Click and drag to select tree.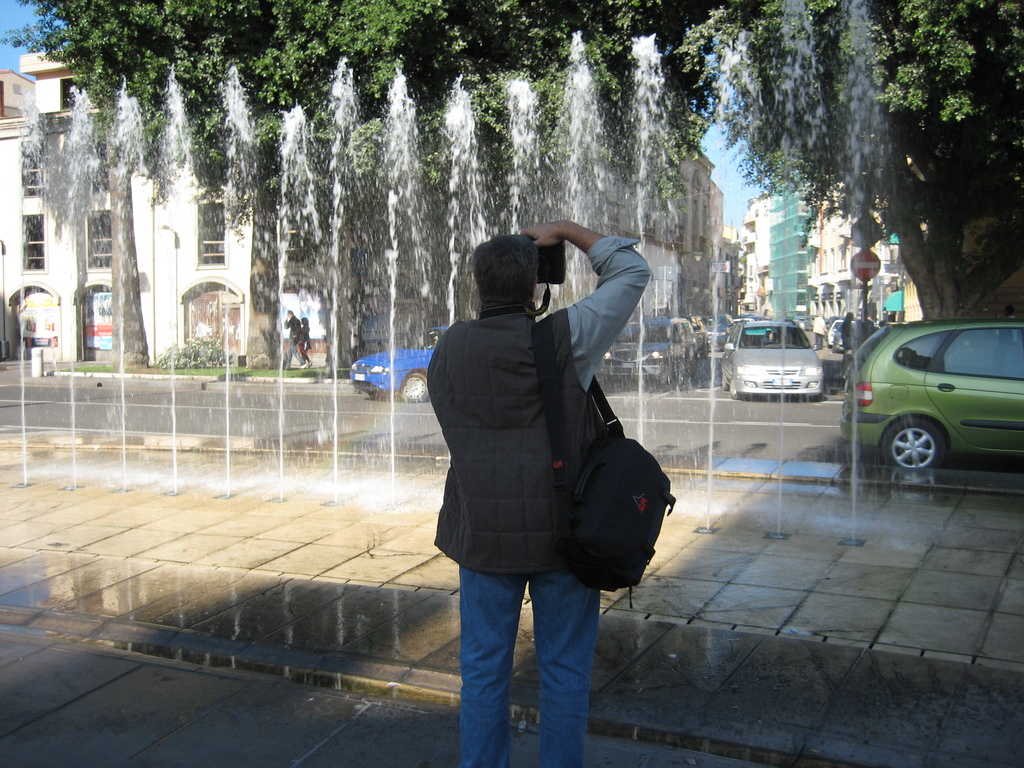
Selection: (338, 0, 486, 348).
